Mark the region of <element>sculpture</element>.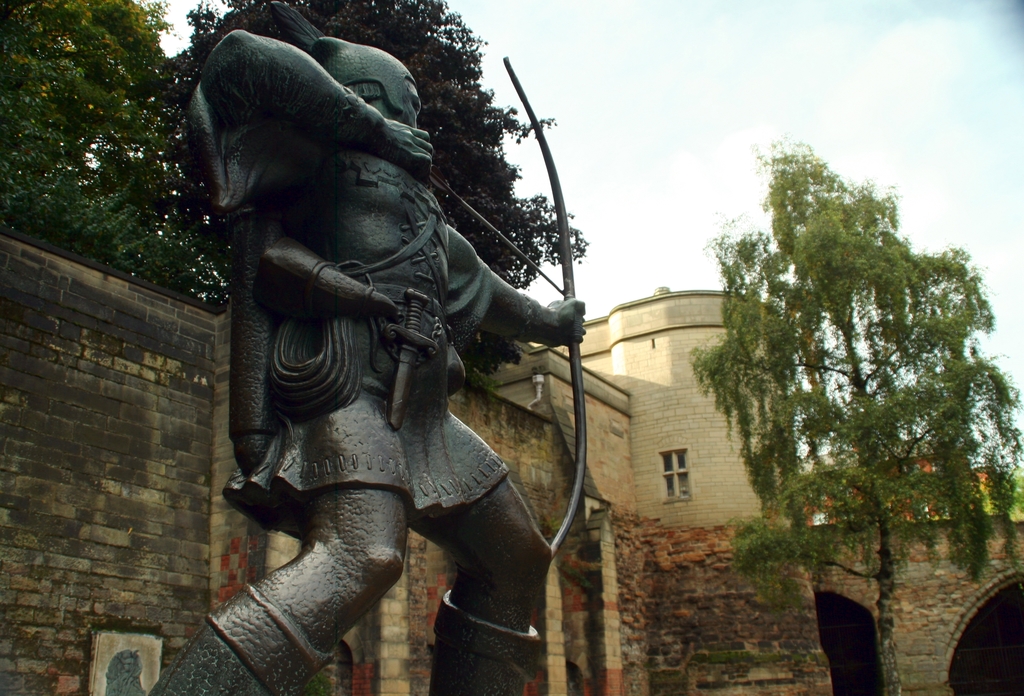
Region: (186,39,580,692).
